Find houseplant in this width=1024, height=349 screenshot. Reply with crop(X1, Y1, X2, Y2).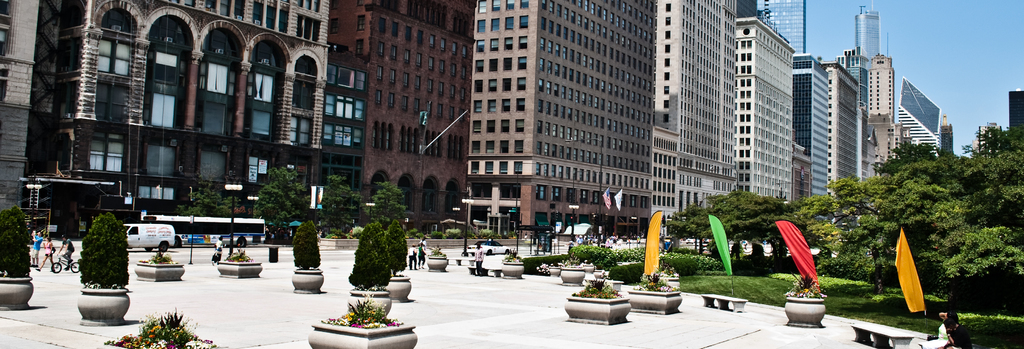
crop(131, 239, 189, 286).
